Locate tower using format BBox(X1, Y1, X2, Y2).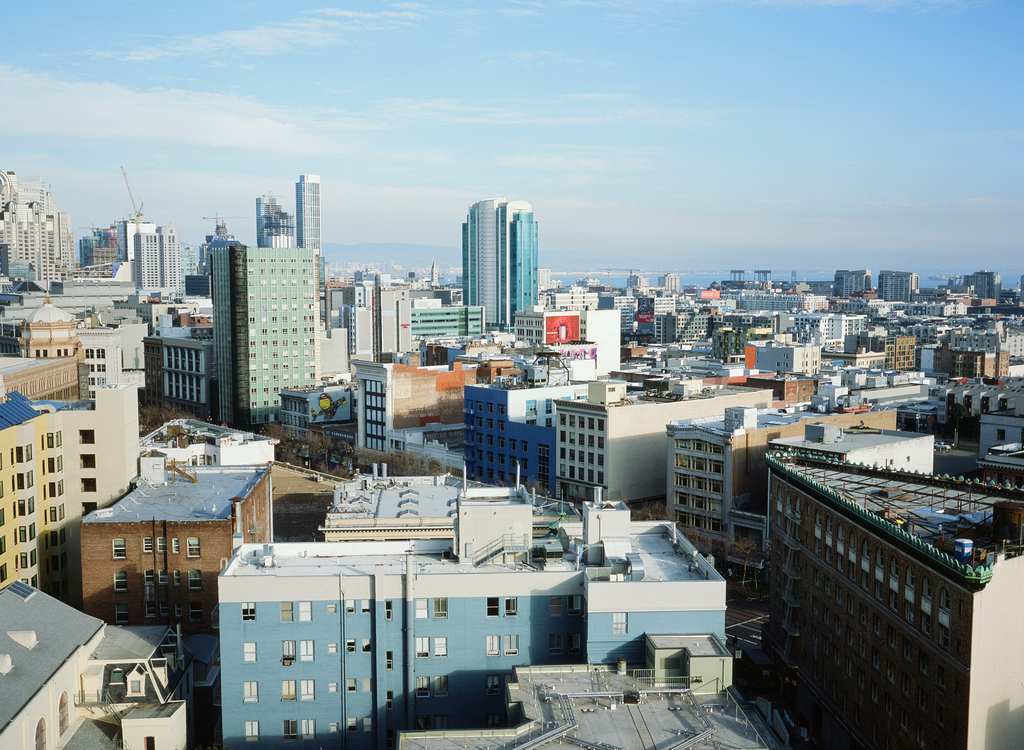
BBox(461, 198, 540, 331).
